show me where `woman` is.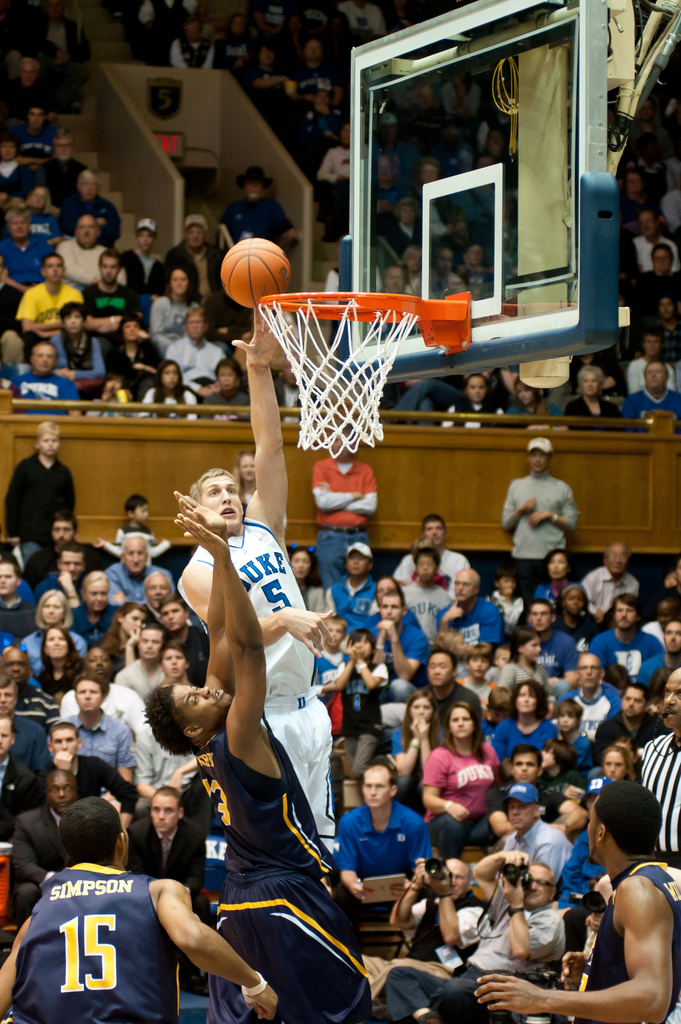
`woman` is at (553, 585, 604, 644).
